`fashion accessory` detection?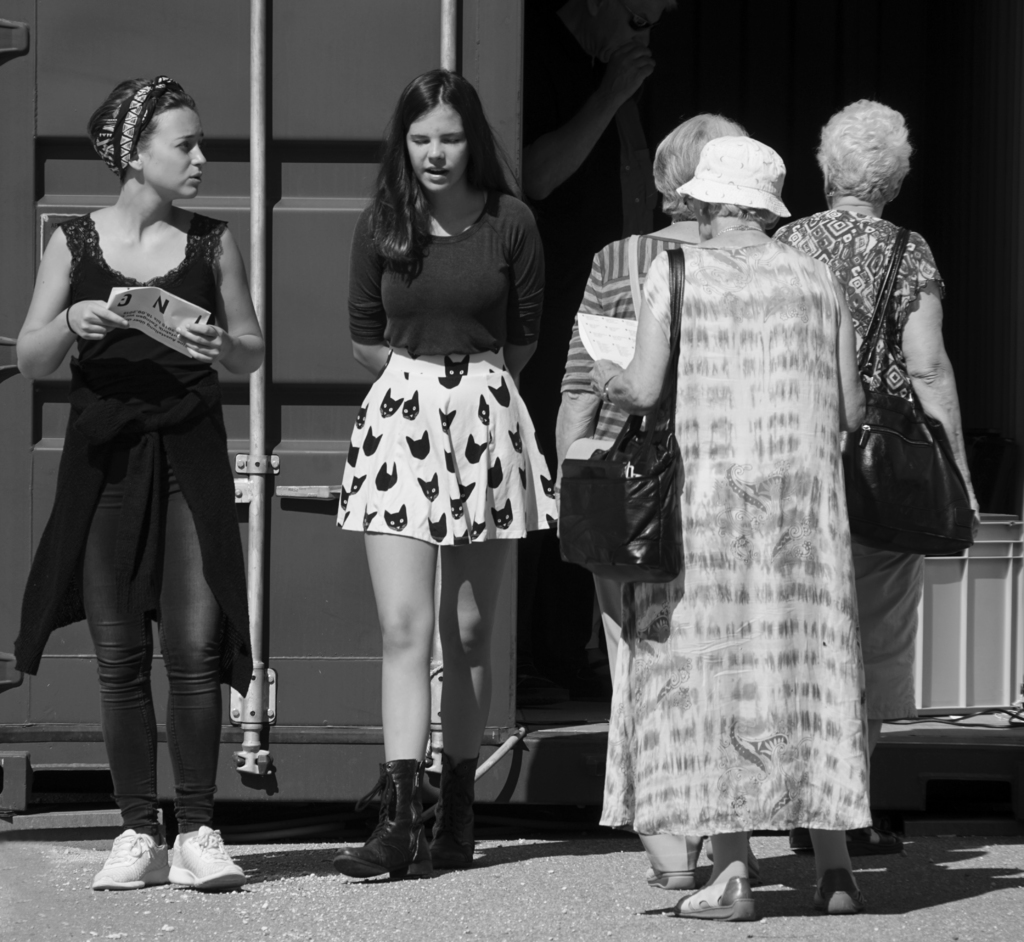
[left=806, top=870, right=856, bottom=910]
